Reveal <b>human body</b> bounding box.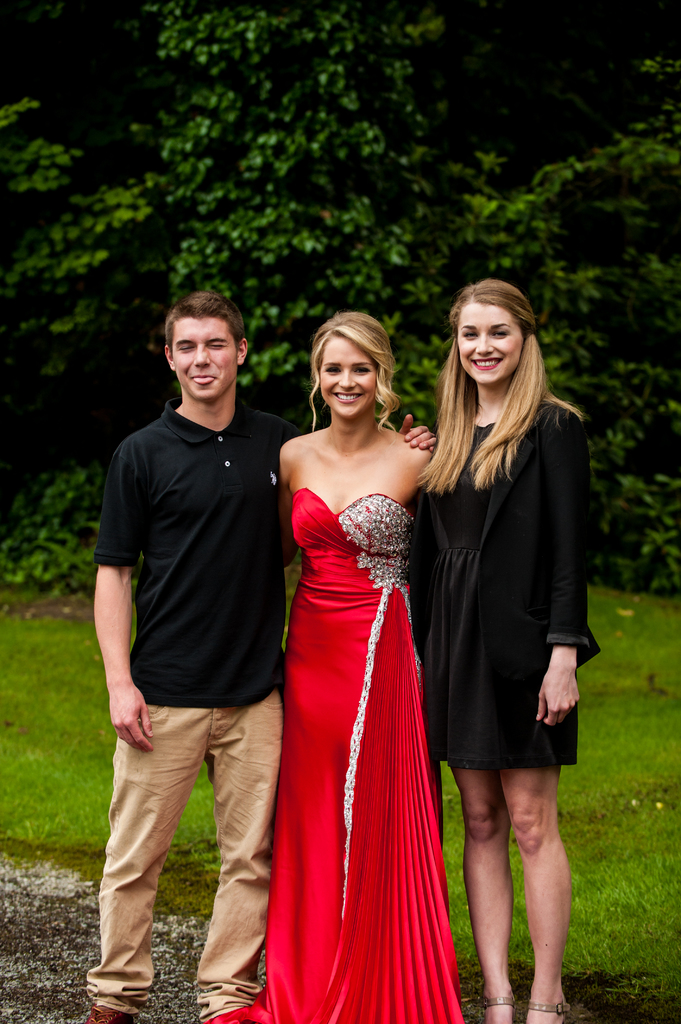
Revealed: rect(81, 399, 445, 1022).
